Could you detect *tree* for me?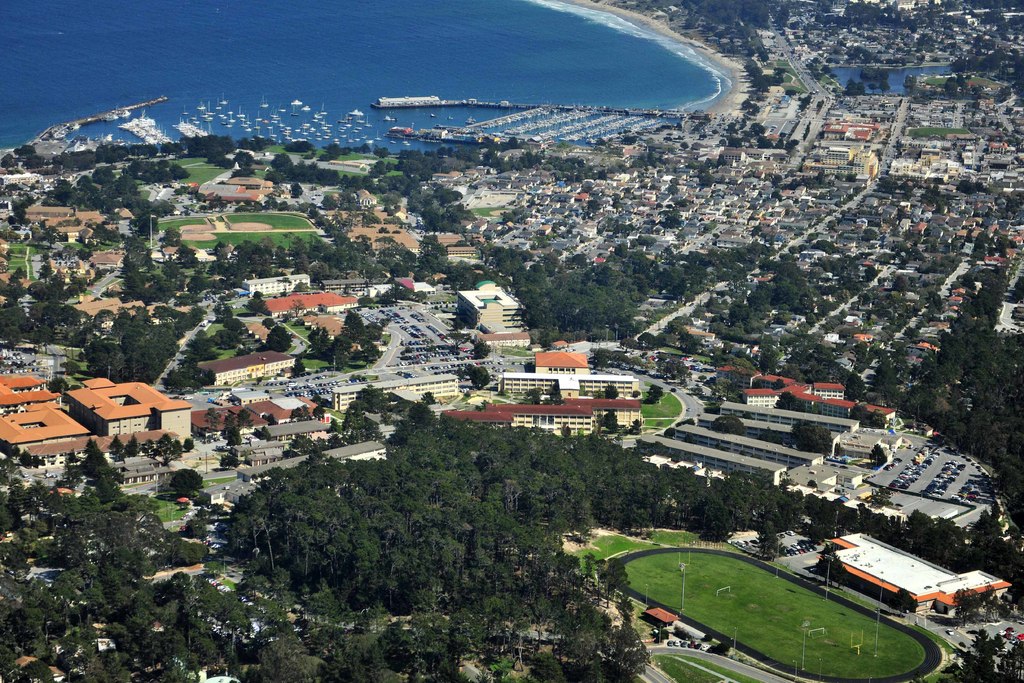
Detection result: 893/589/922/621.
